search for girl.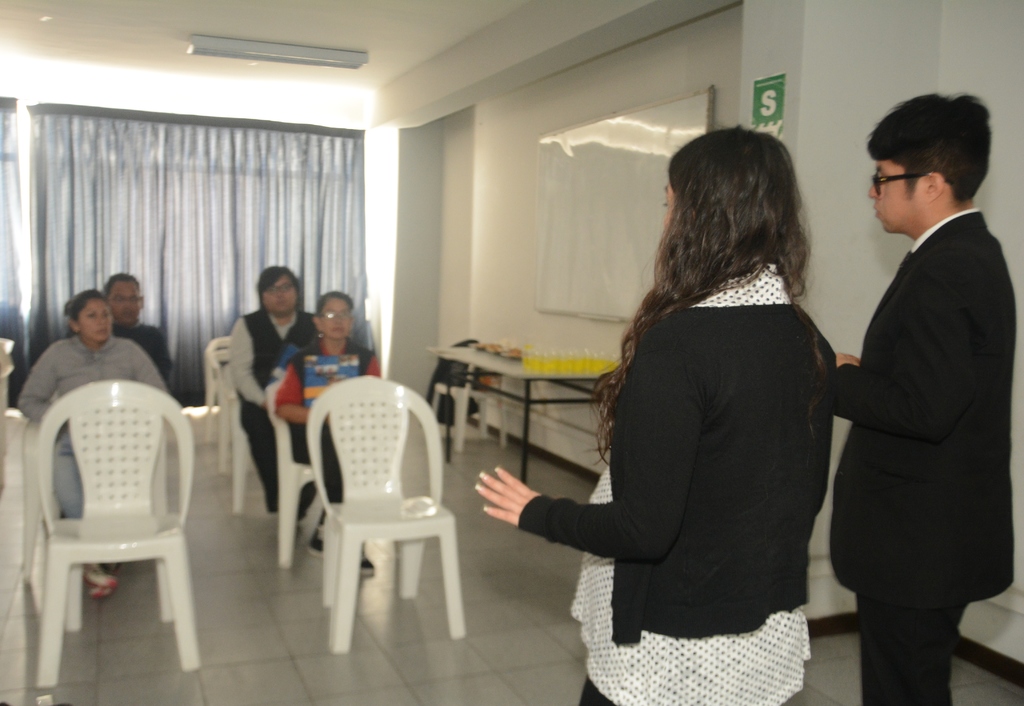
Found at Rect(474, 122, 840, 705).
